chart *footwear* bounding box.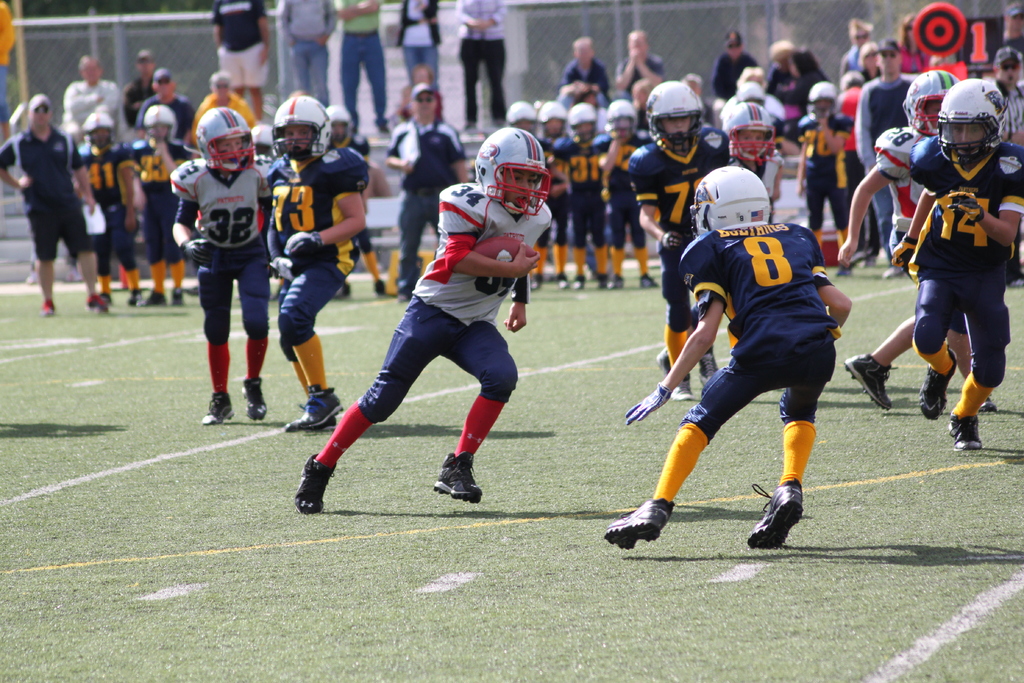
Charted: crop(40, 299, 55, 314).
